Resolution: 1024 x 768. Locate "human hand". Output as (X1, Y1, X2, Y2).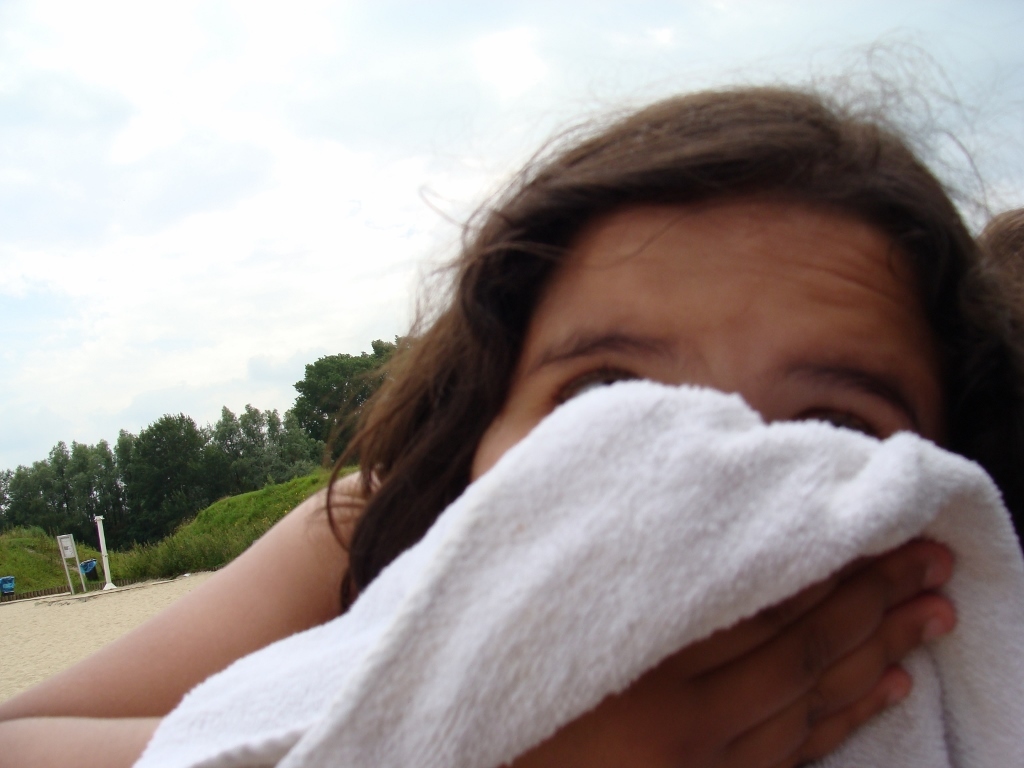
(514, 539, 957, 767).
